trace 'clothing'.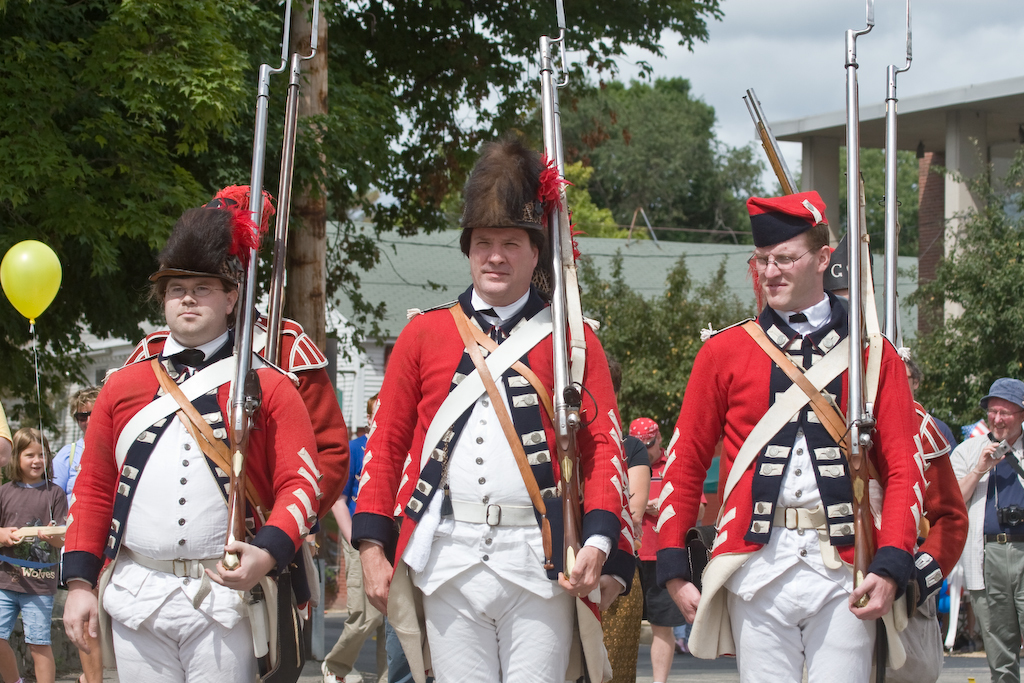
Traced to 951/436/1023/682.
